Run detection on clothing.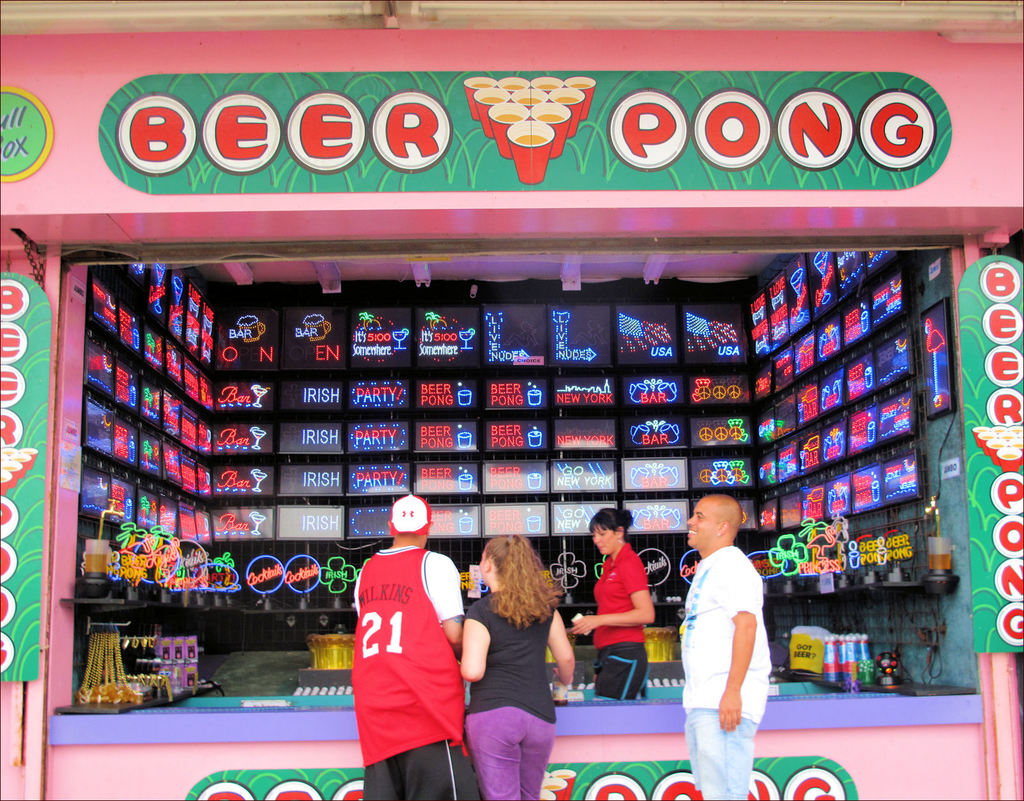
Result: pyautogui.locateOnScreen(349, 536, 462, 771).
